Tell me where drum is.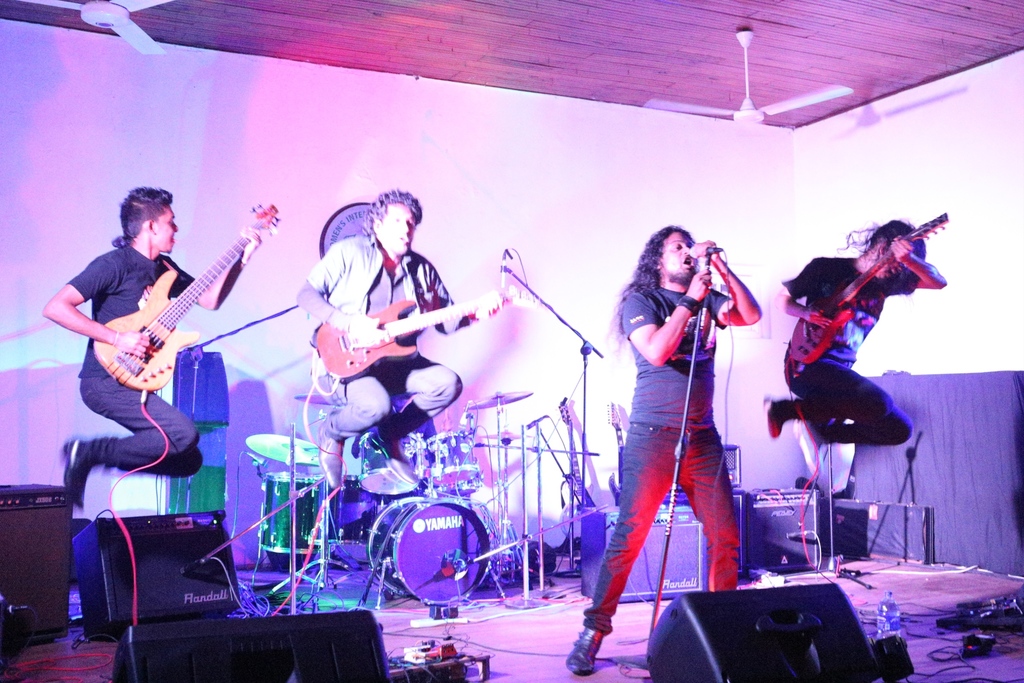
drum is at select_region(415, 431, 481, 493).
